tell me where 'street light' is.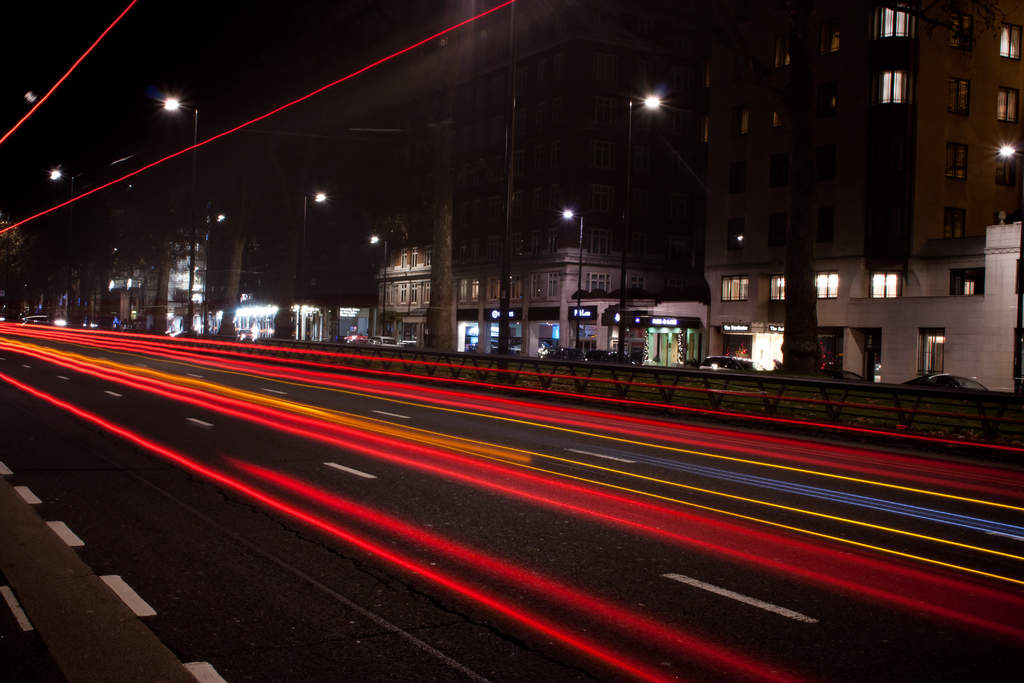
'street light' is at x1=366 y1=233 x2=394 y2=338.
